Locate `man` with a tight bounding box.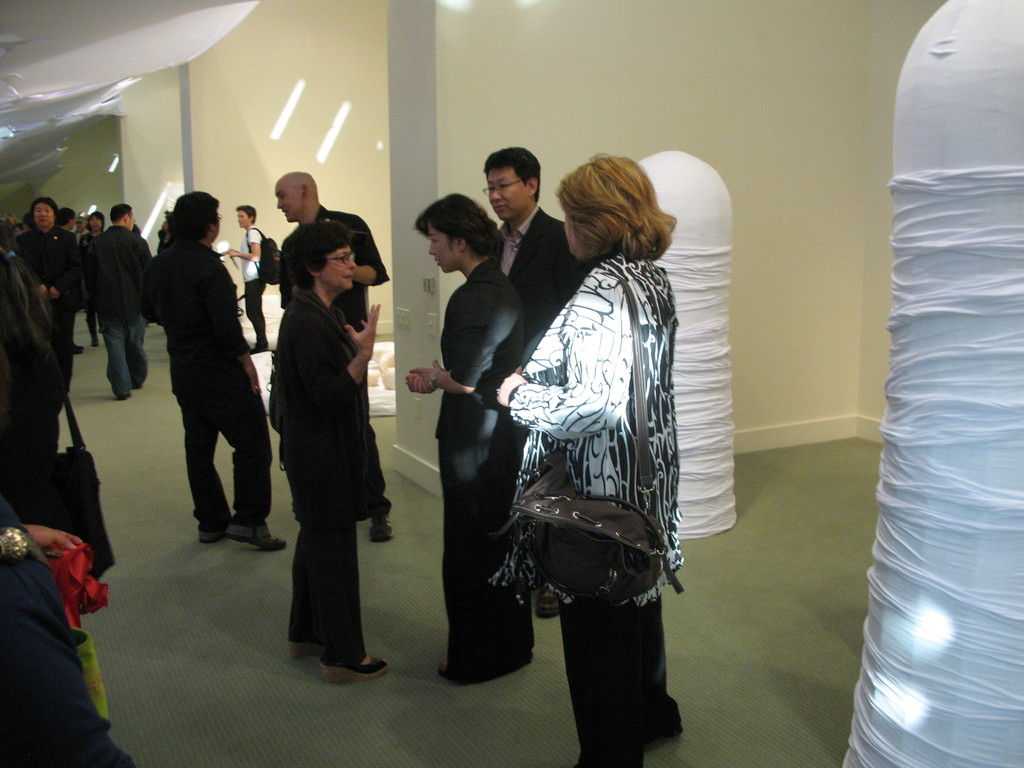
left=280, top=172, right=396, bottom=544.
